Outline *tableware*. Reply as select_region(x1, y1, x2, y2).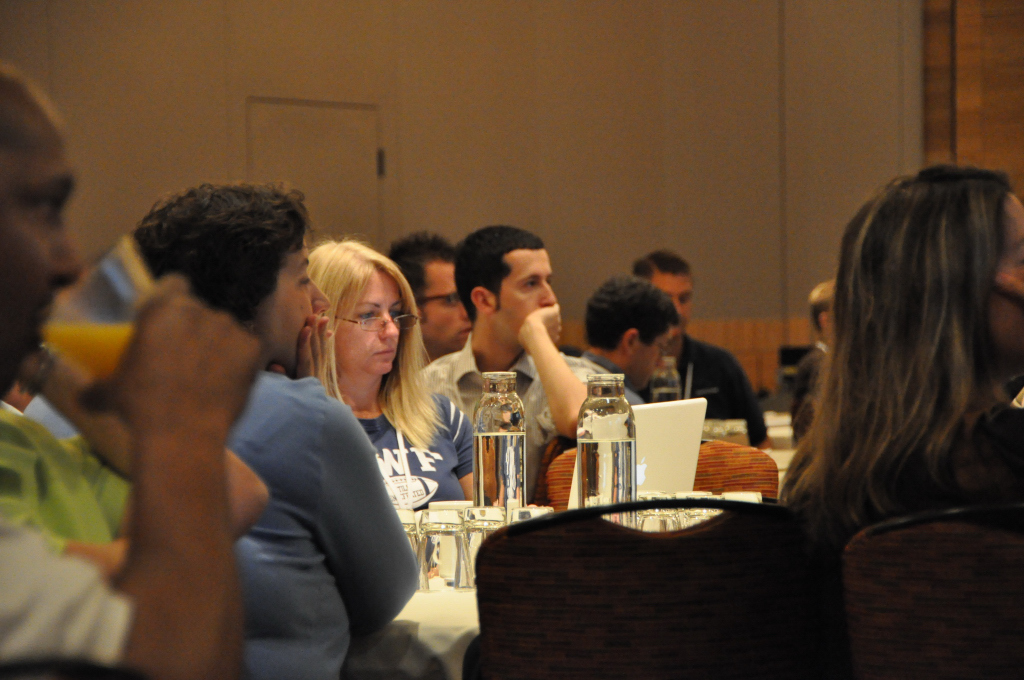
select_region(419, 509, 473, 593).
